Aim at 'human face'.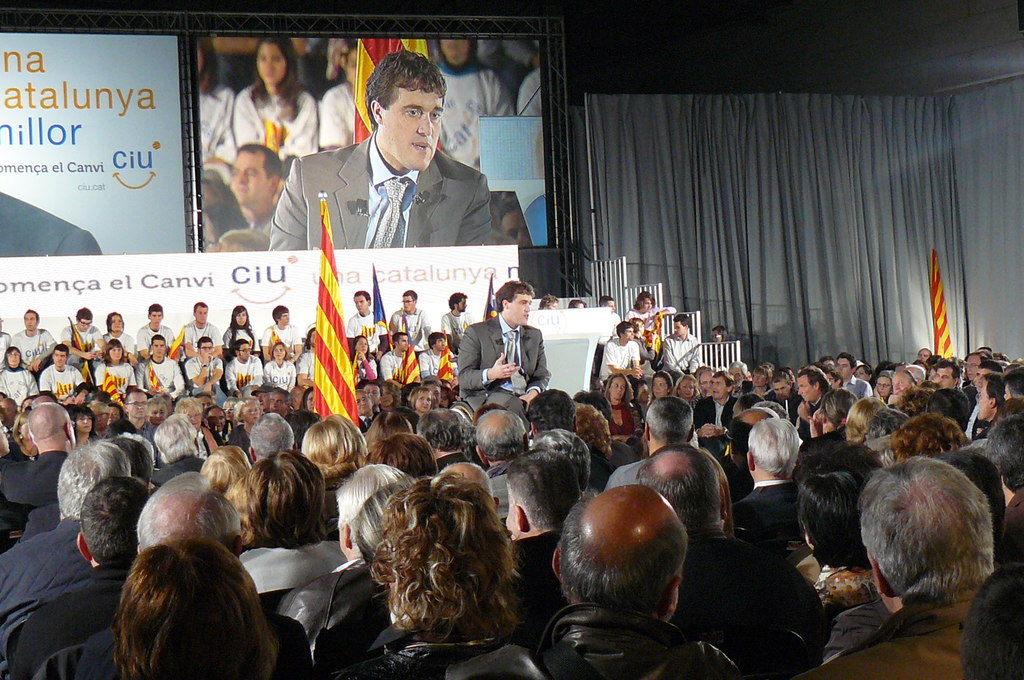
Aimed at detection(836, 359, 851, 379).
